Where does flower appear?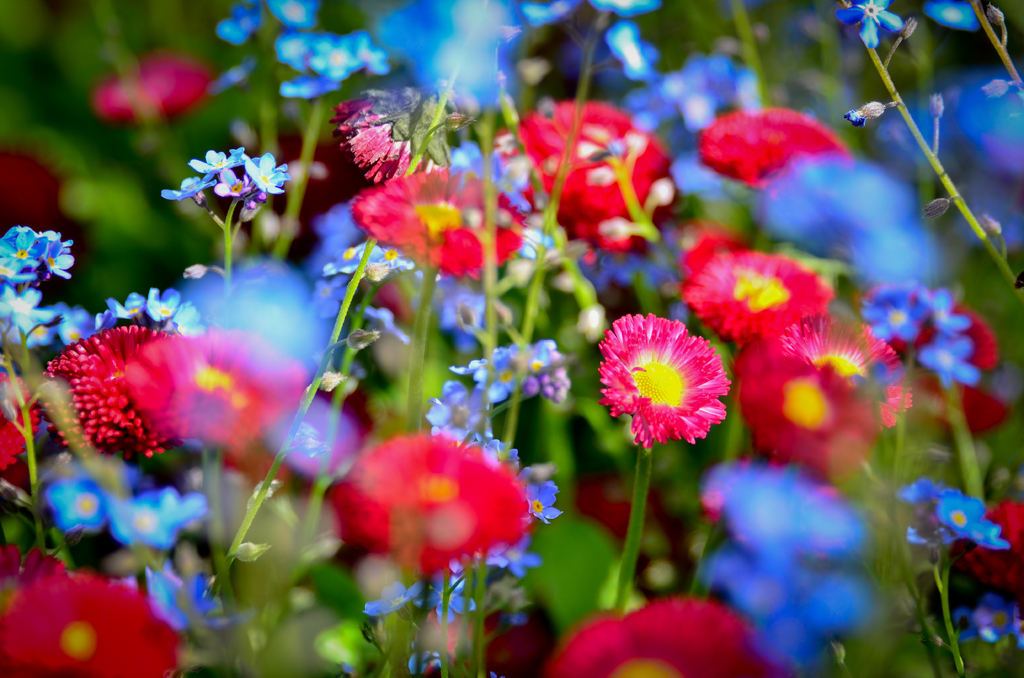
Appears at {"x1": 595, "y1": 311, "x2": 732, "y2": 456}.
